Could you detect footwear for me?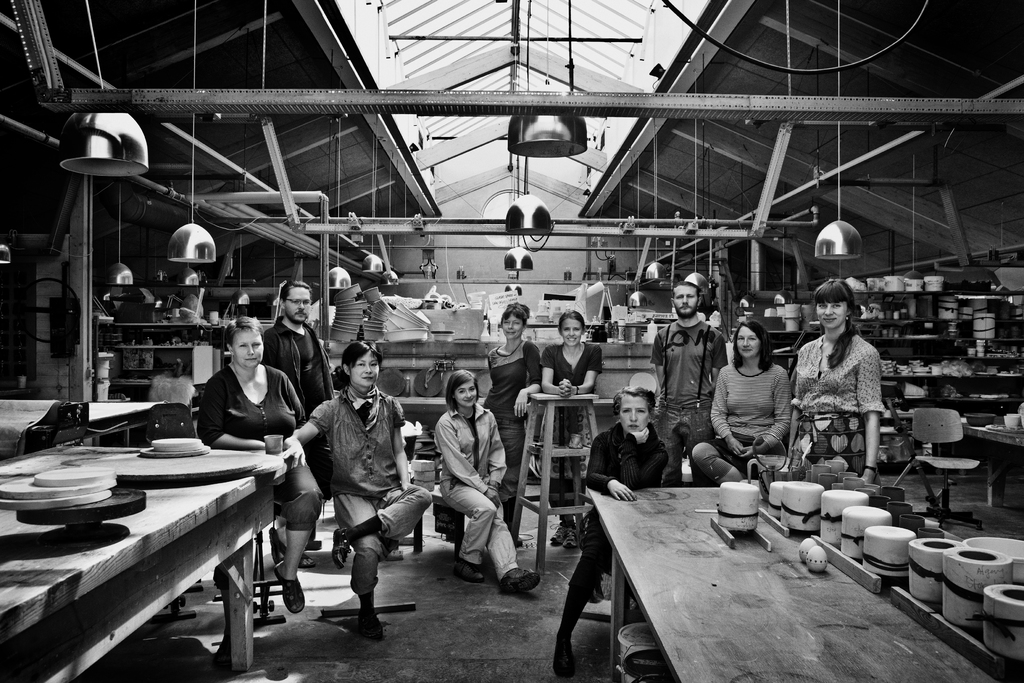
Detection result: x1=270 y1=525 x2=314 y2=570.
